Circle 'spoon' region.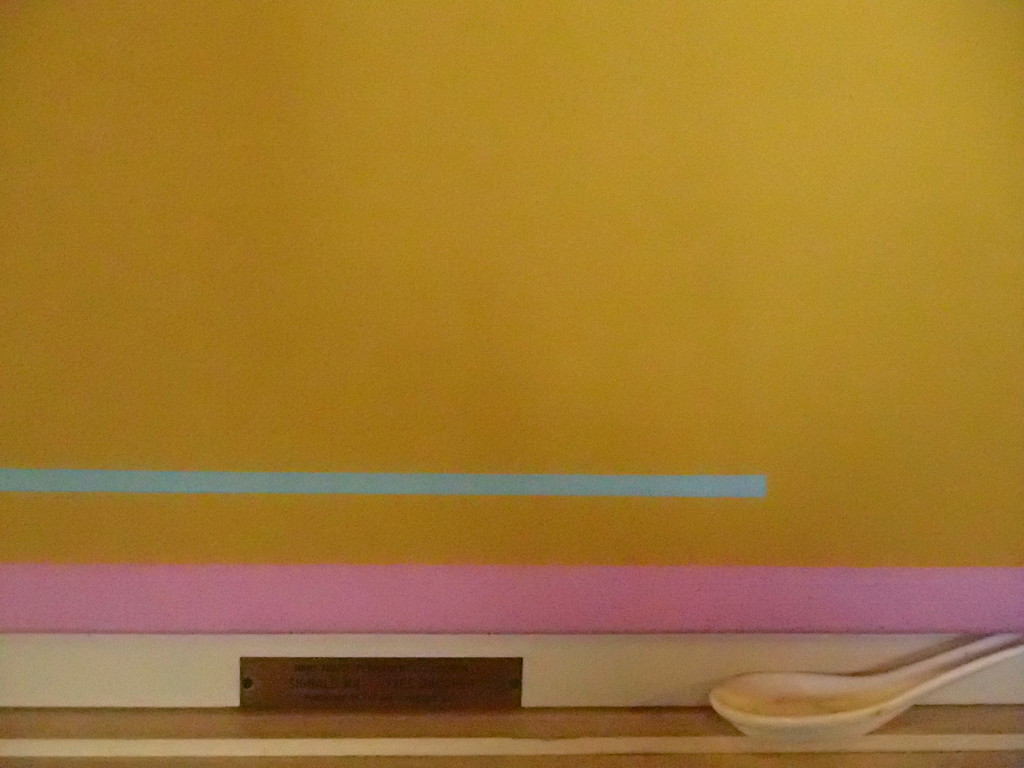
Region: {"left": 705, "top": 631, "right": 1023, "bottom": 739}.
